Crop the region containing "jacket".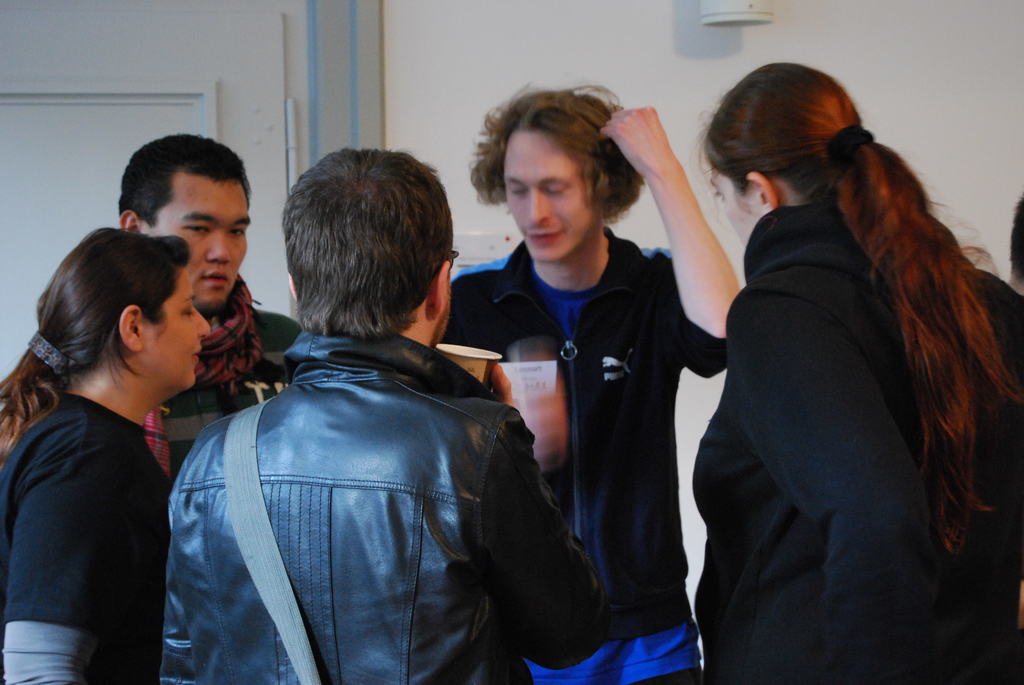
Crop region: rect(689, 113, 1002, 645).
